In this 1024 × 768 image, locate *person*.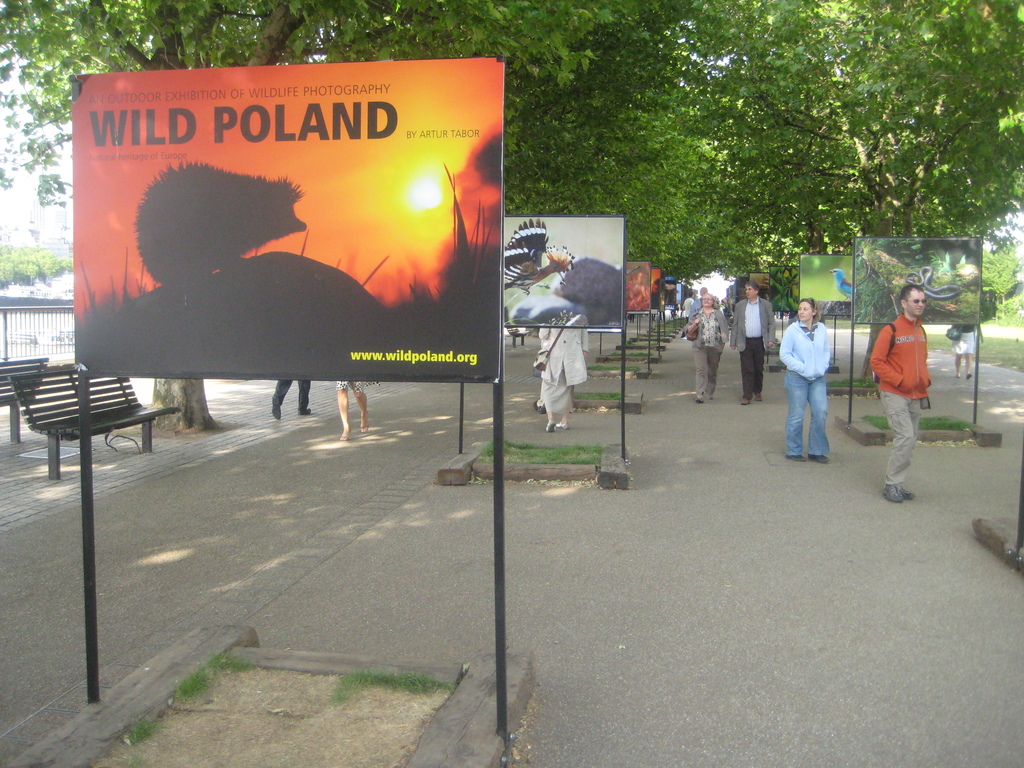
Bounding box: box=[687, 294, 731, 403].
